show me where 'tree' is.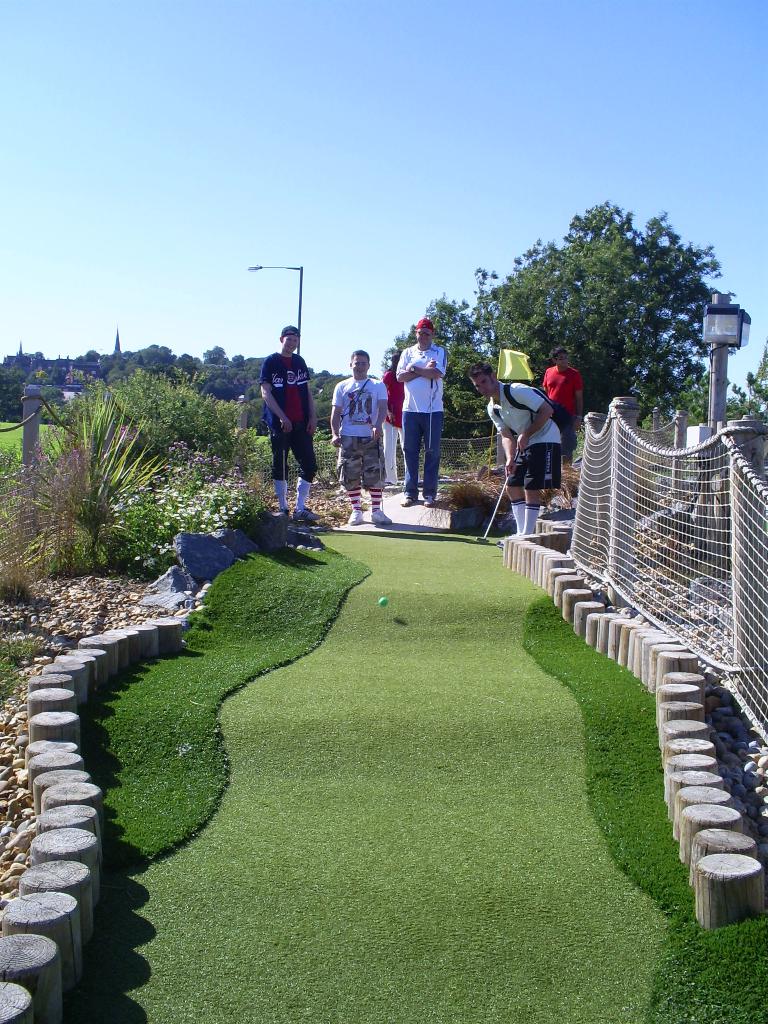
'tree' is at <region>13, 351, 332, 438</region>.
